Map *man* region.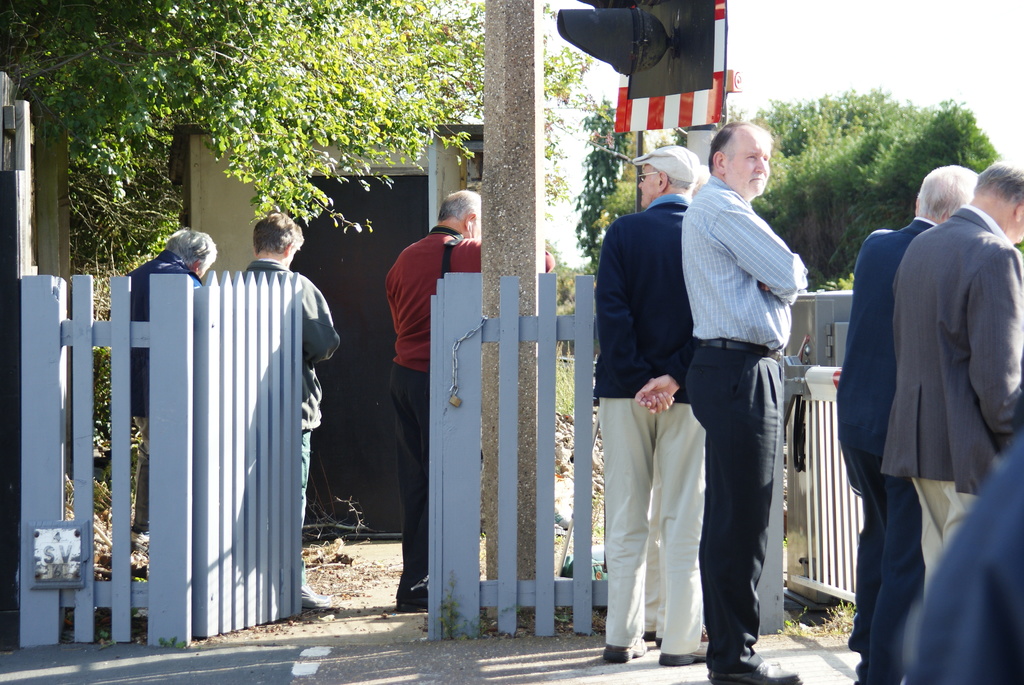
Mapped to (left=227, top=211, right=334, bottom=607).
